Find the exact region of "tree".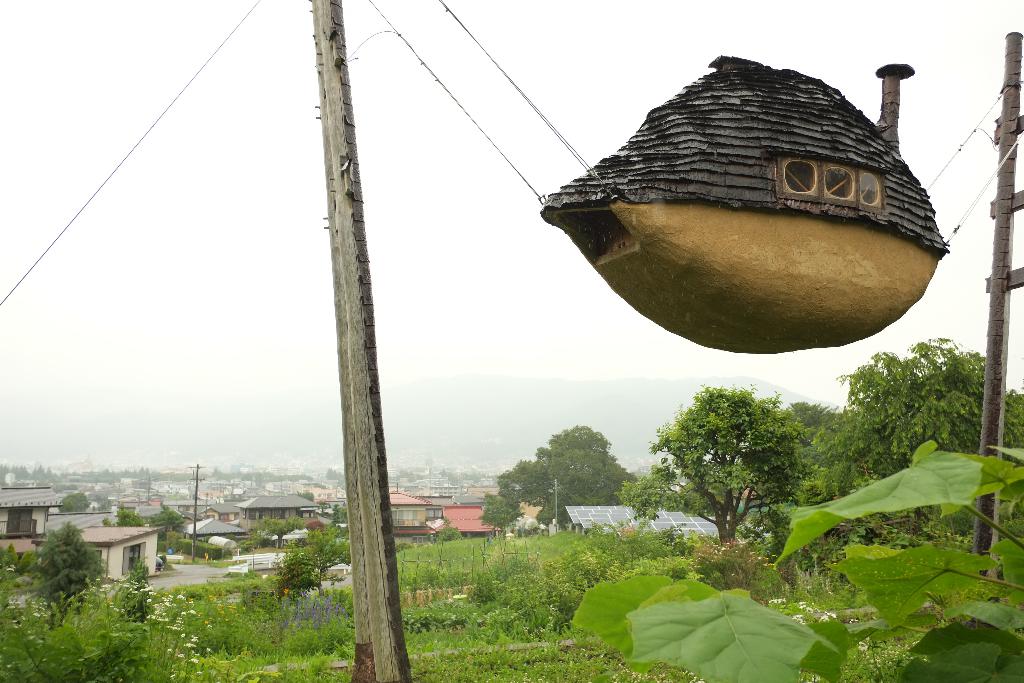
Exact region: detection(612, 390, 807, 552).
